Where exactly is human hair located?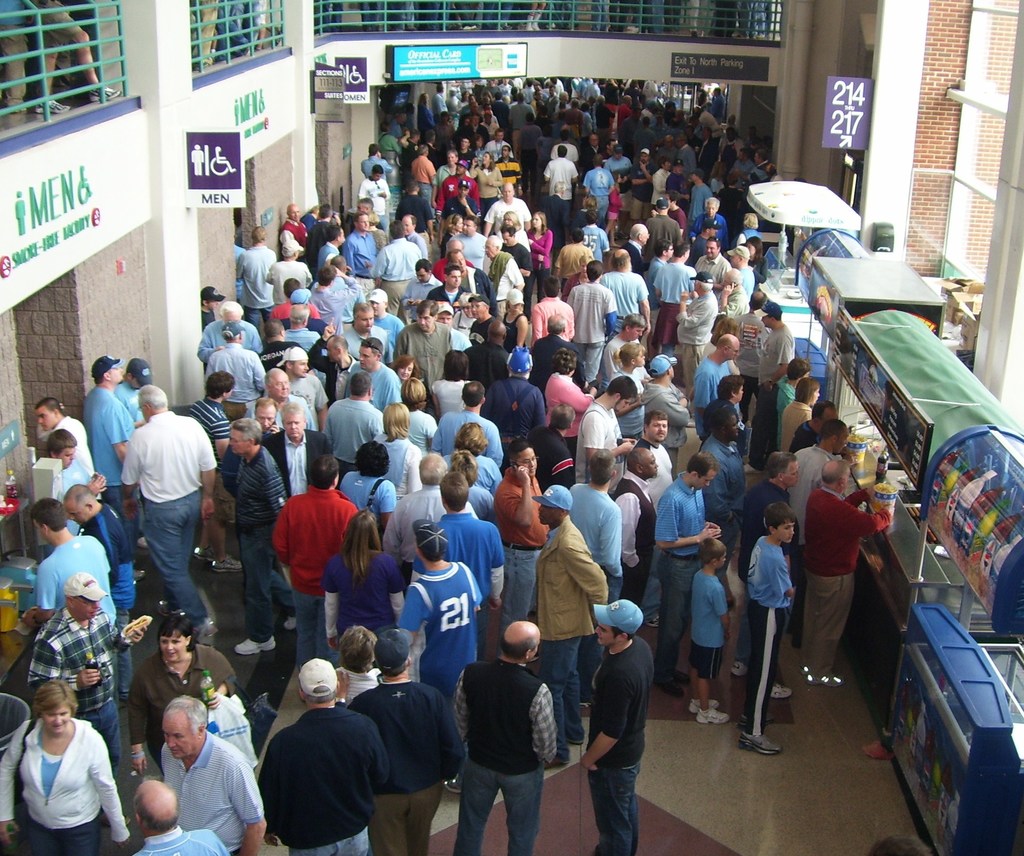
Its bounding box is box=[343, 621, 369, 669].
